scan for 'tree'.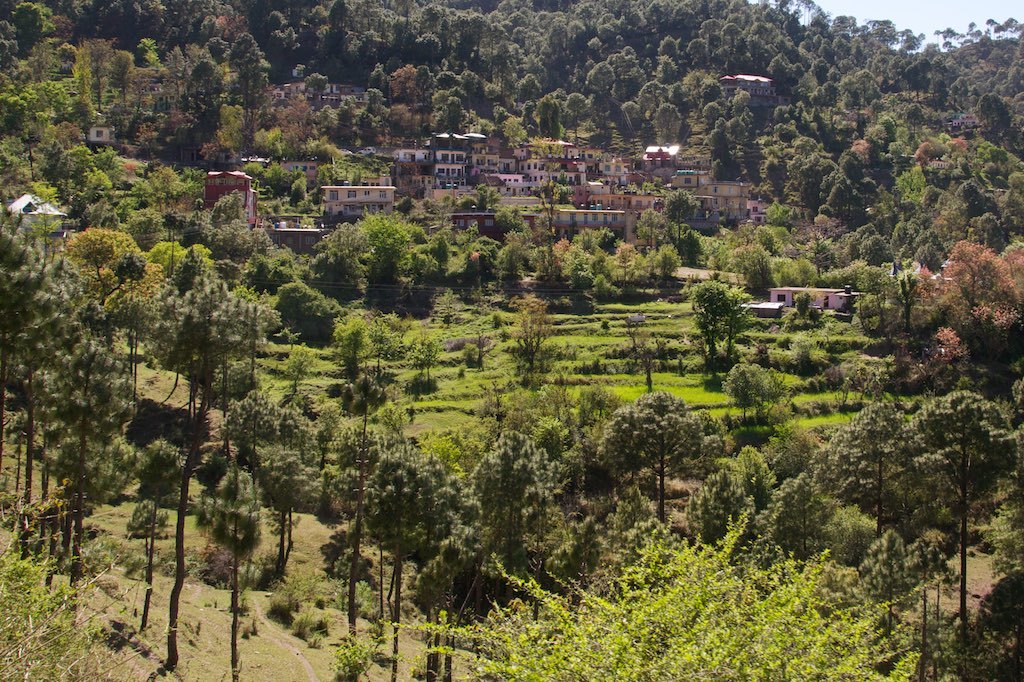
Scan result: {"x1": 678, "y1": 227, "x2": 702, "y2": 269}.
